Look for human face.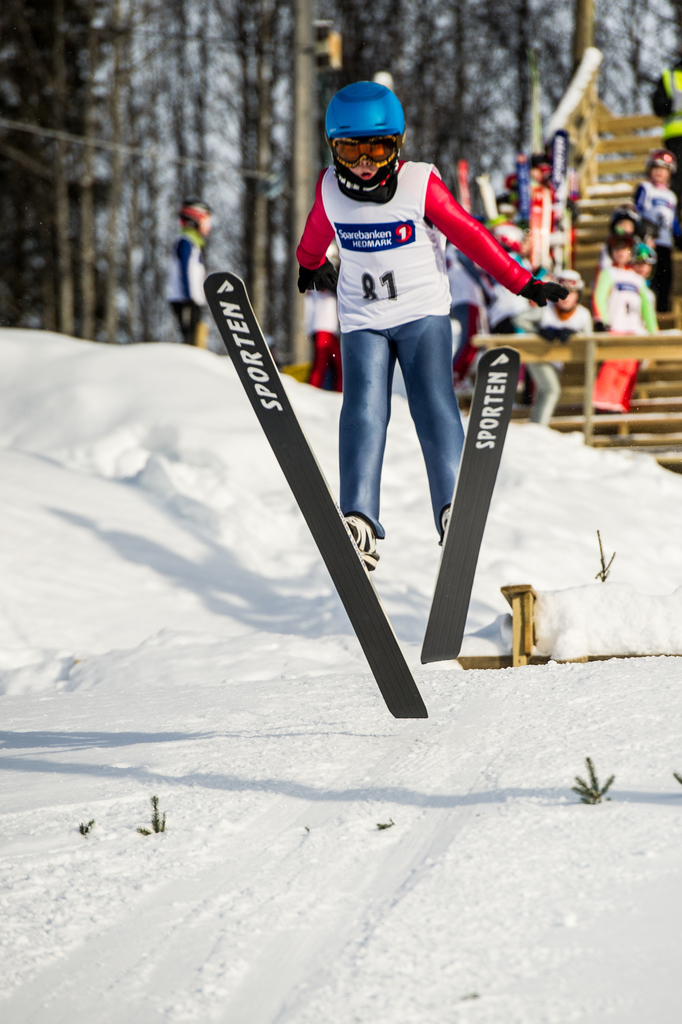
Found: bbox(649, 168, 672, 182).
